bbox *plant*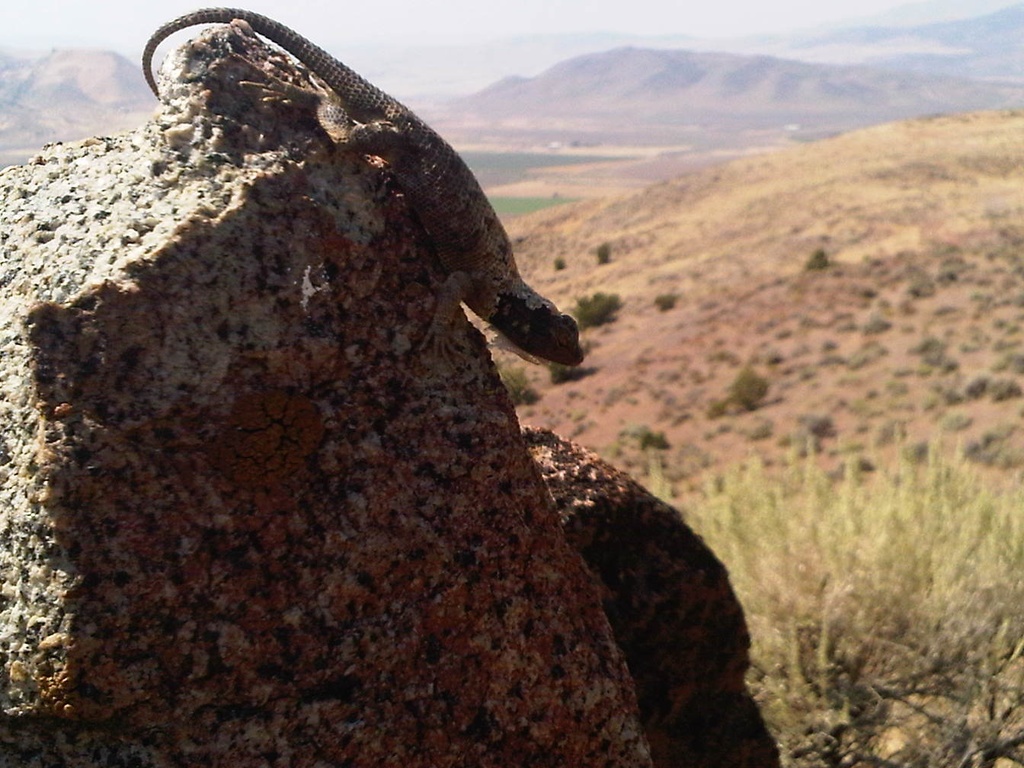
rect(496, 356, 533, 408)
